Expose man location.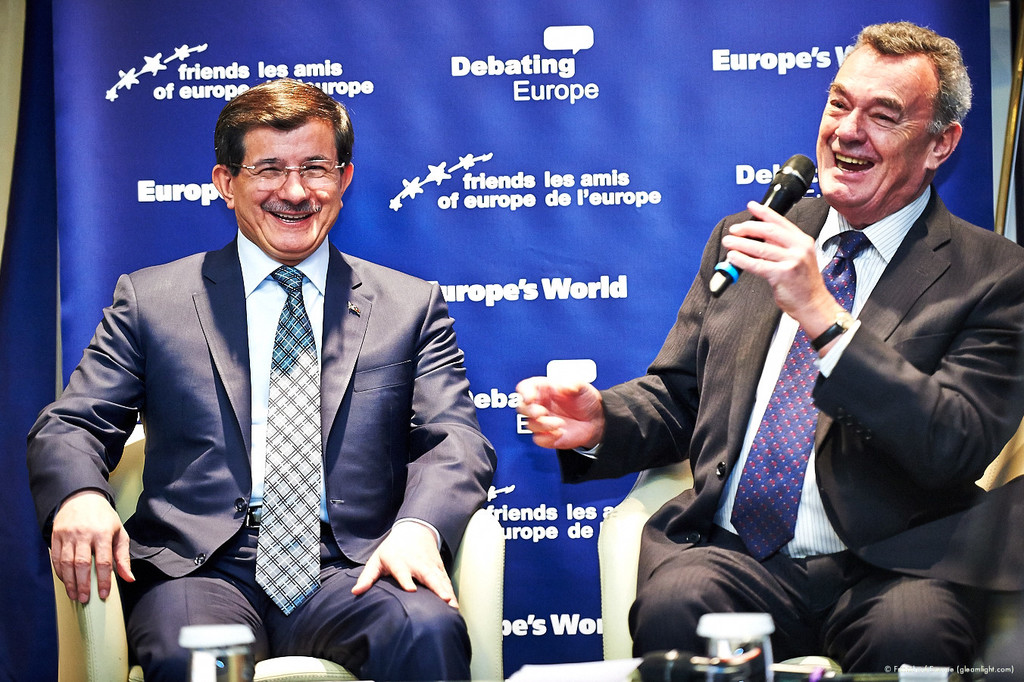
Exposed at select_region(41, 64, 476, 674).
